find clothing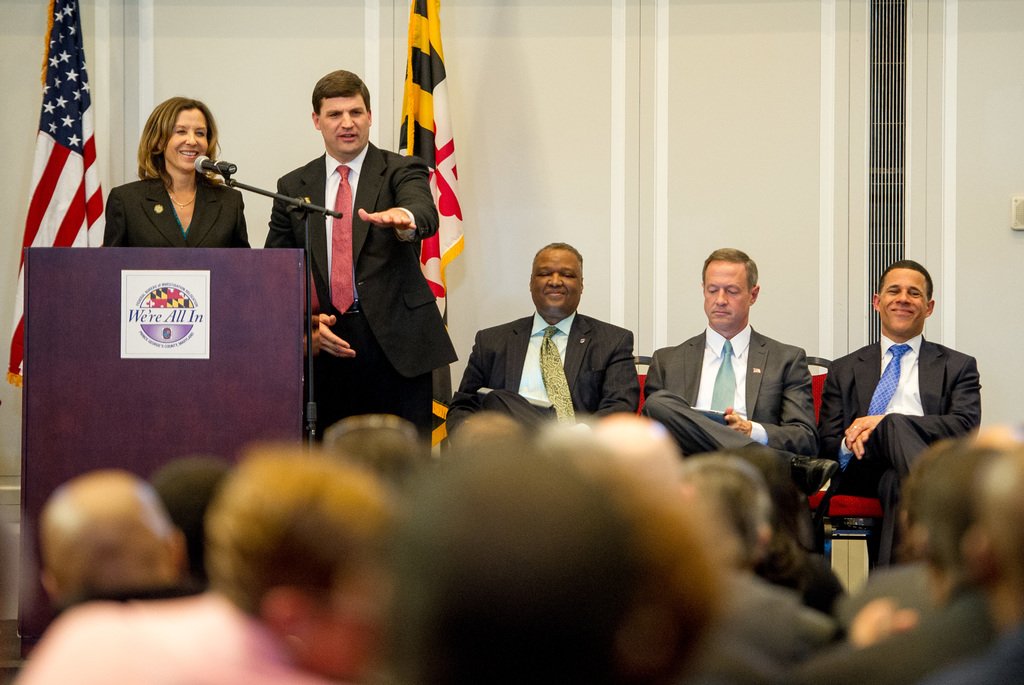
[left=102, top=168, right=247, bottom=245]
